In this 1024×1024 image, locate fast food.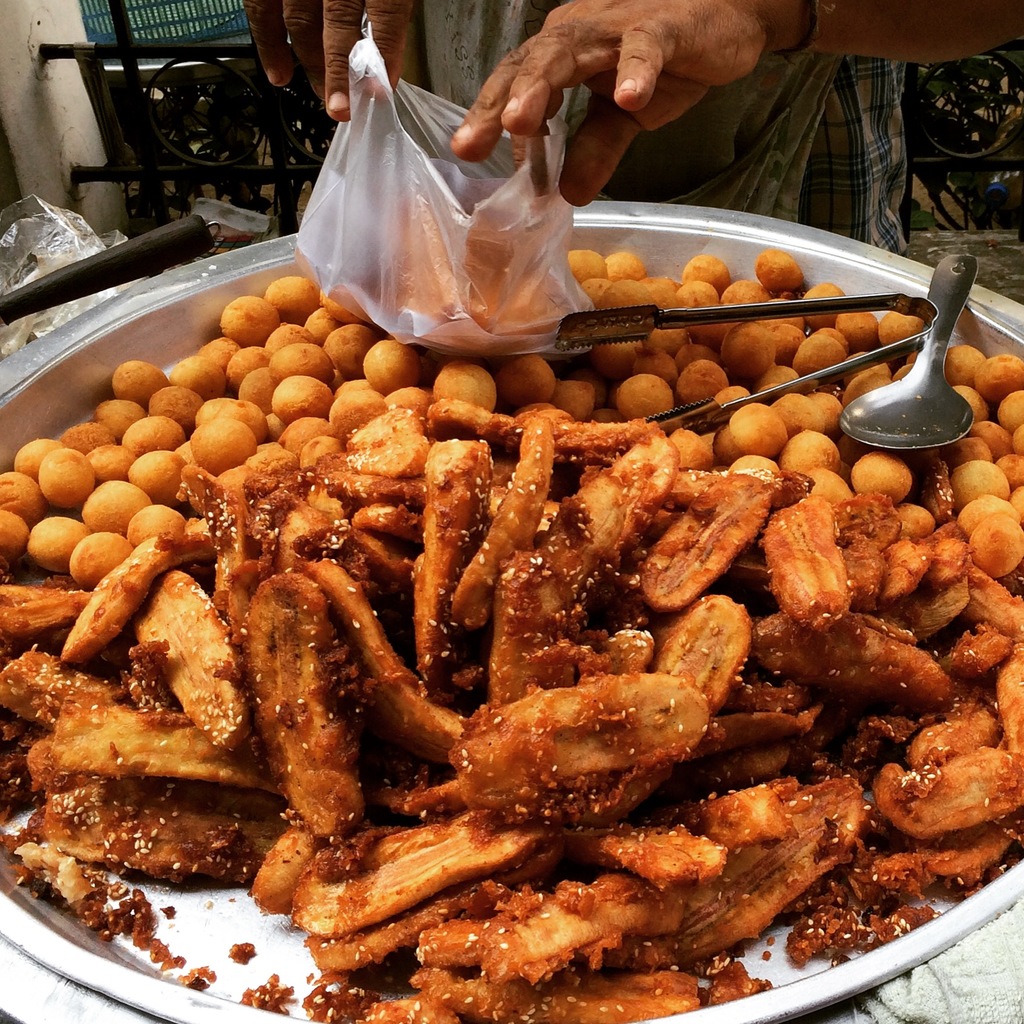
Bounding box: 284/813/564/924.
